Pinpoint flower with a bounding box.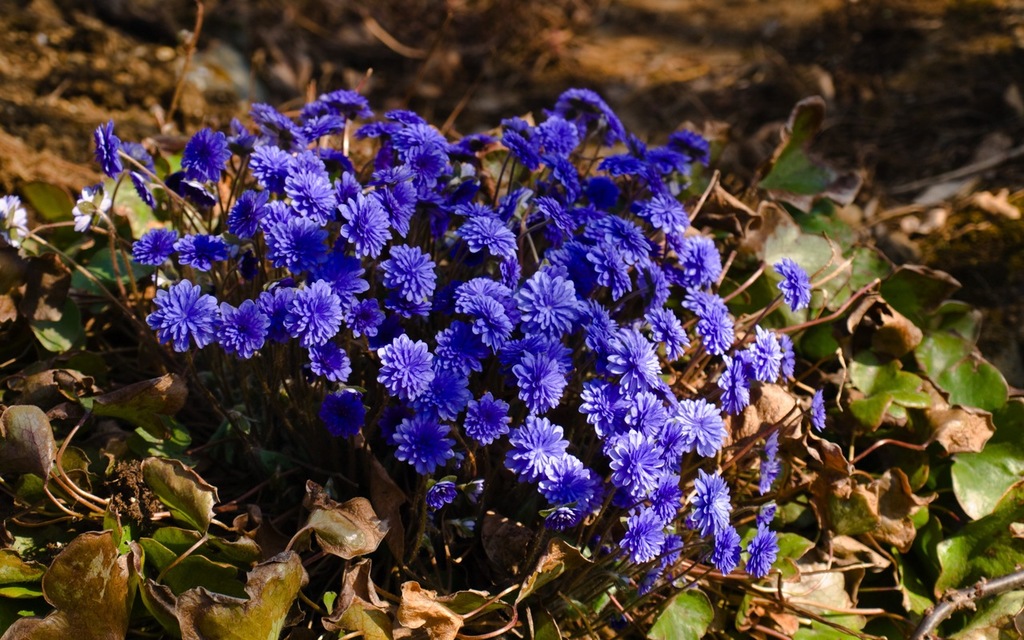
{"left": 266, "top": 210, "right": 336, "bottom": 284}.
